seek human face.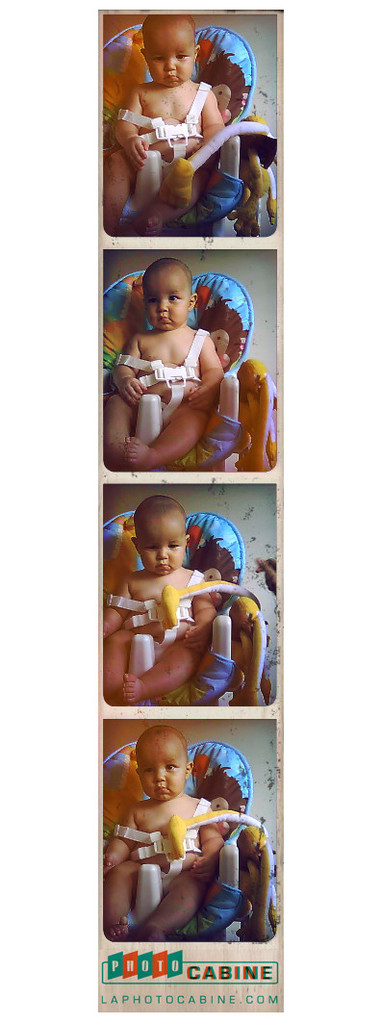
bbox=[144, 269, 185, 329].
